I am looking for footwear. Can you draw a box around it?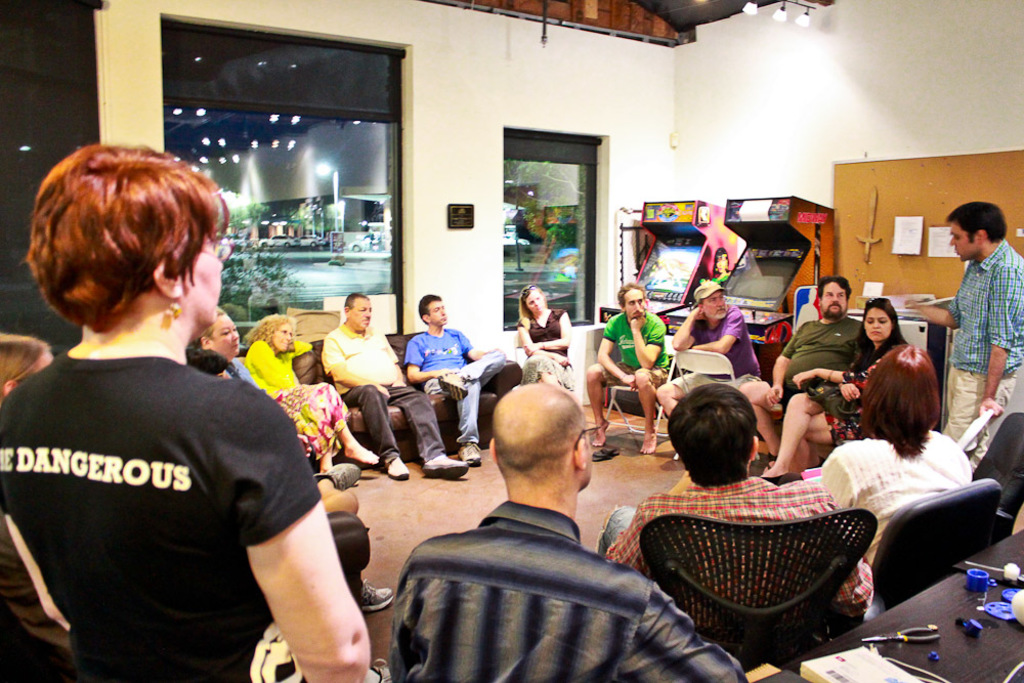
Sure, the bounding box is {"x1": 383, "y1": 455, "x2": 407, "y2": 481}.
